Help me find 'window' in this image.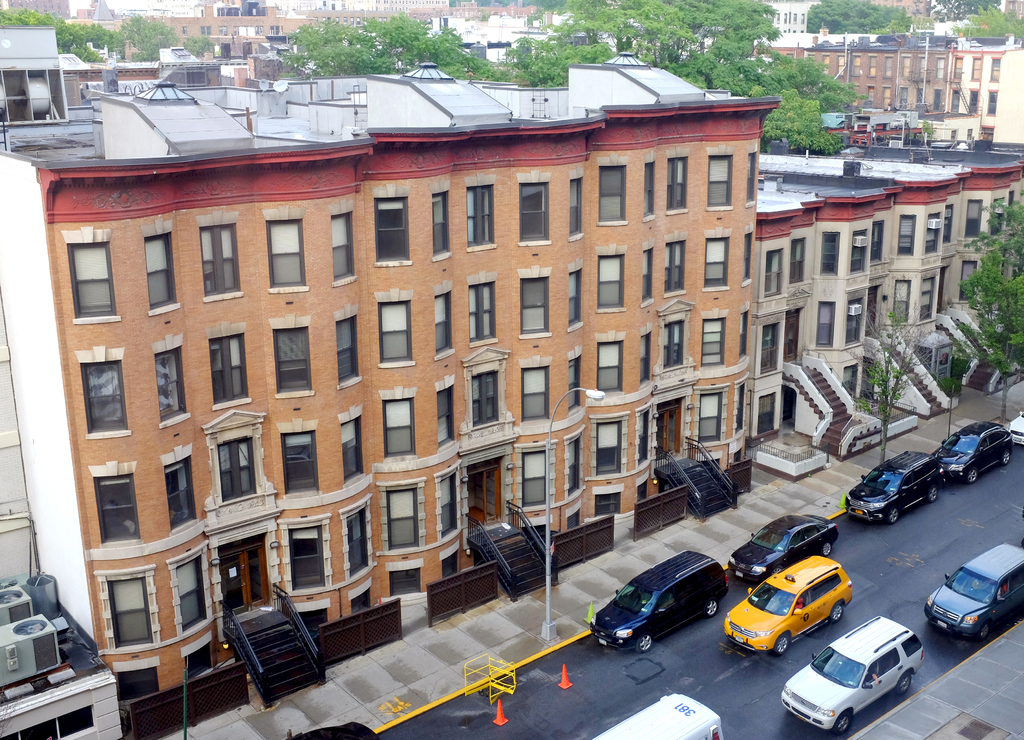
Found it: <box>920,275,935,322</box>.
